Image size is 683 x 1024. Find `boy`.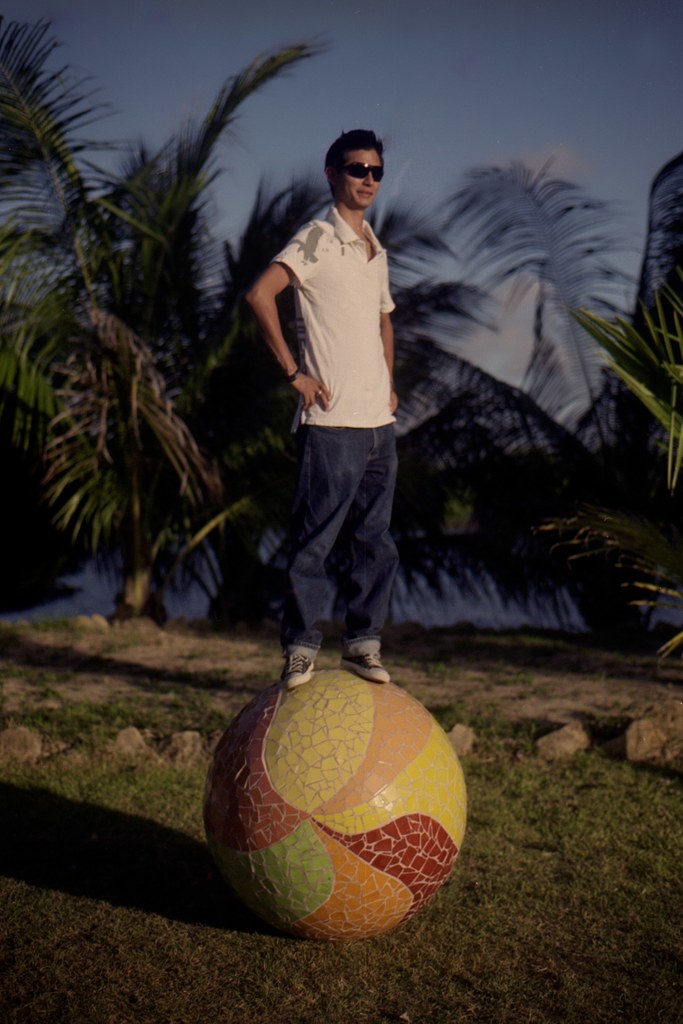
Rect(252, 123, 411, 686).
